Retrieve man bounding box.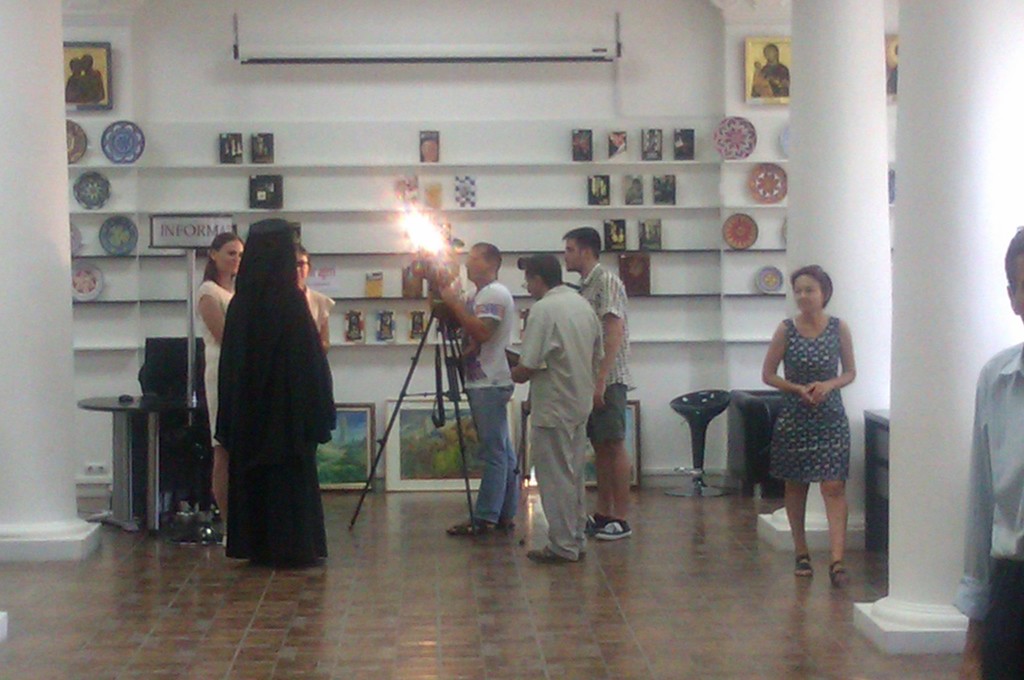
Bounding box: <bbox>952, 216, 1023, 679</bbox>.
